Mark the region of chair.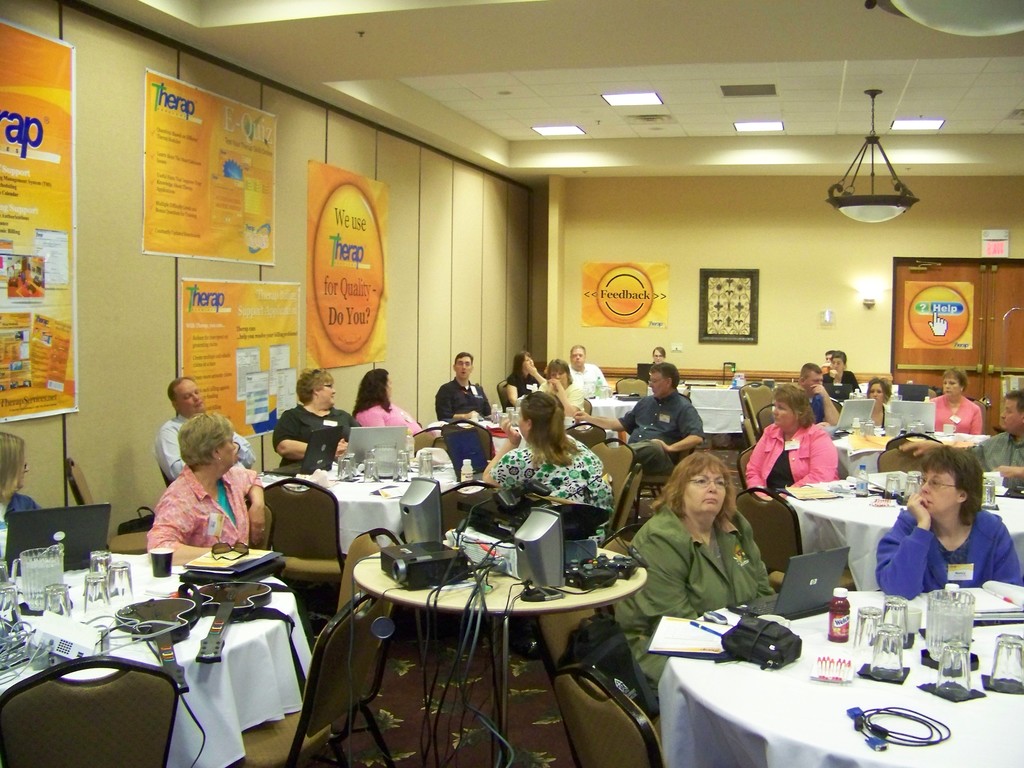
Region: (721, 487, 803, 577).
